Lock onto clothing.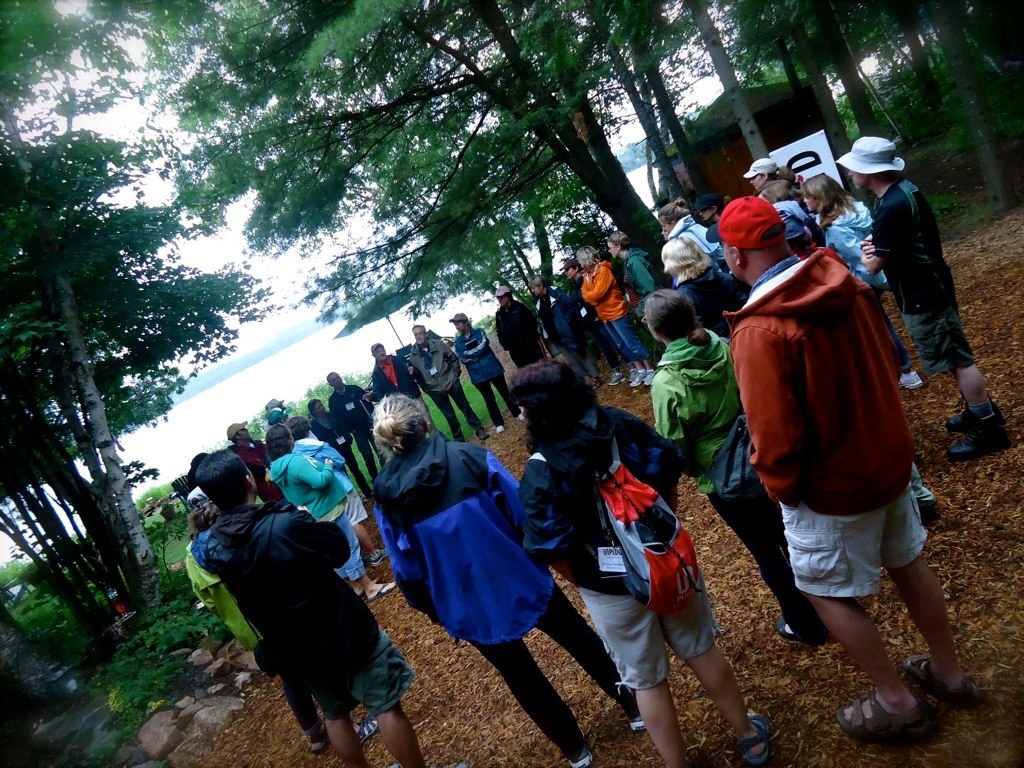
Locked: [532,280,584,353].
